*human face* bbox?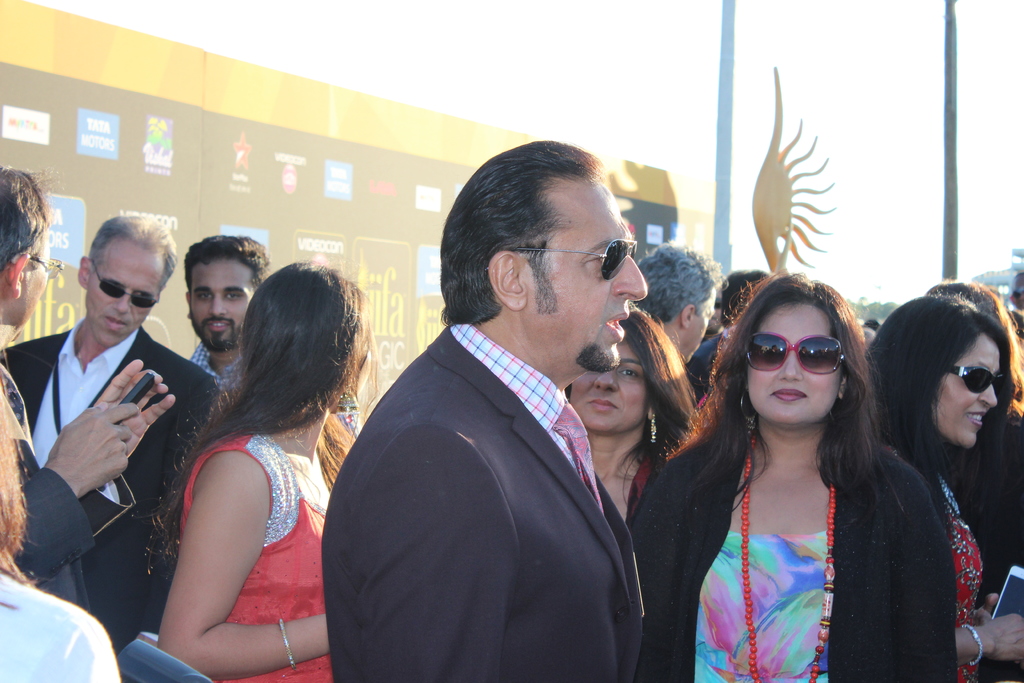
<box>12,230,52,320</box>
